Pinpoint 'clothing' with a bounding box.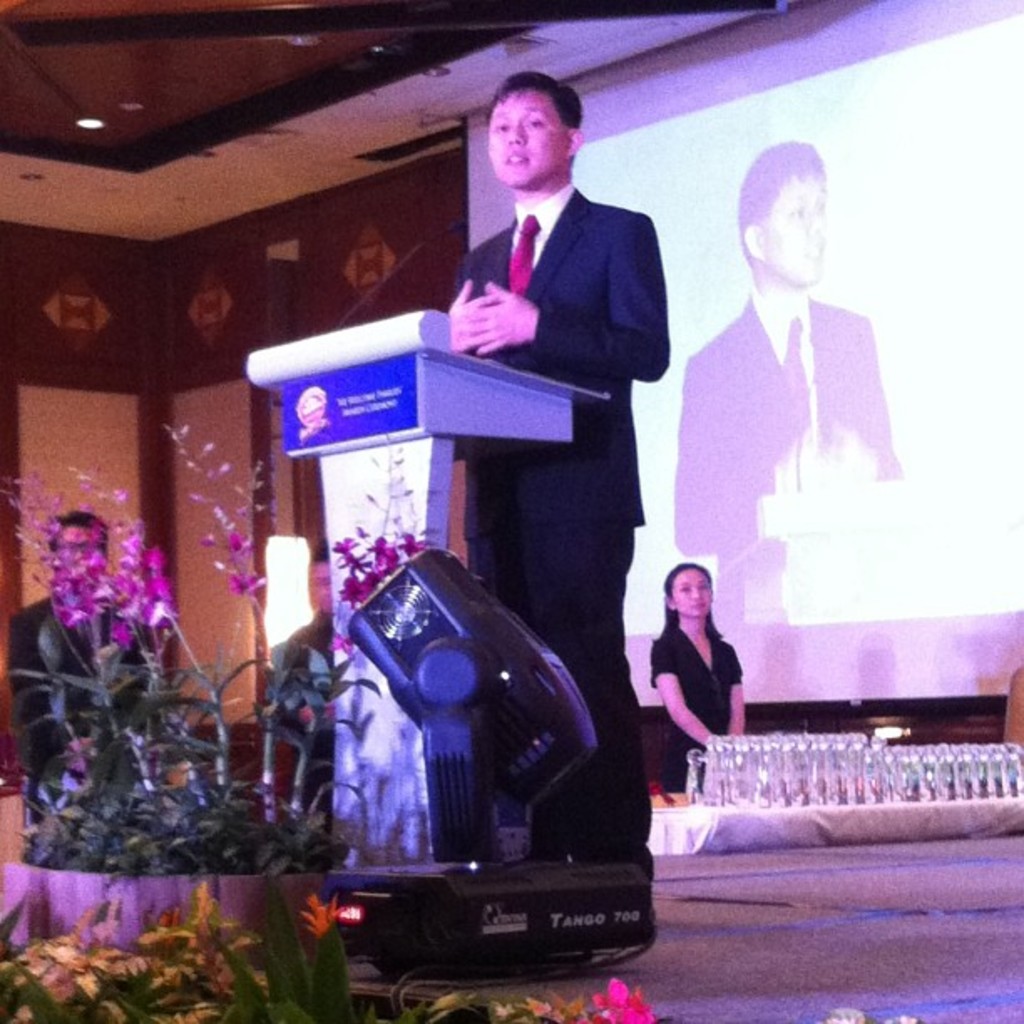
[671, 288, 929, 561].
